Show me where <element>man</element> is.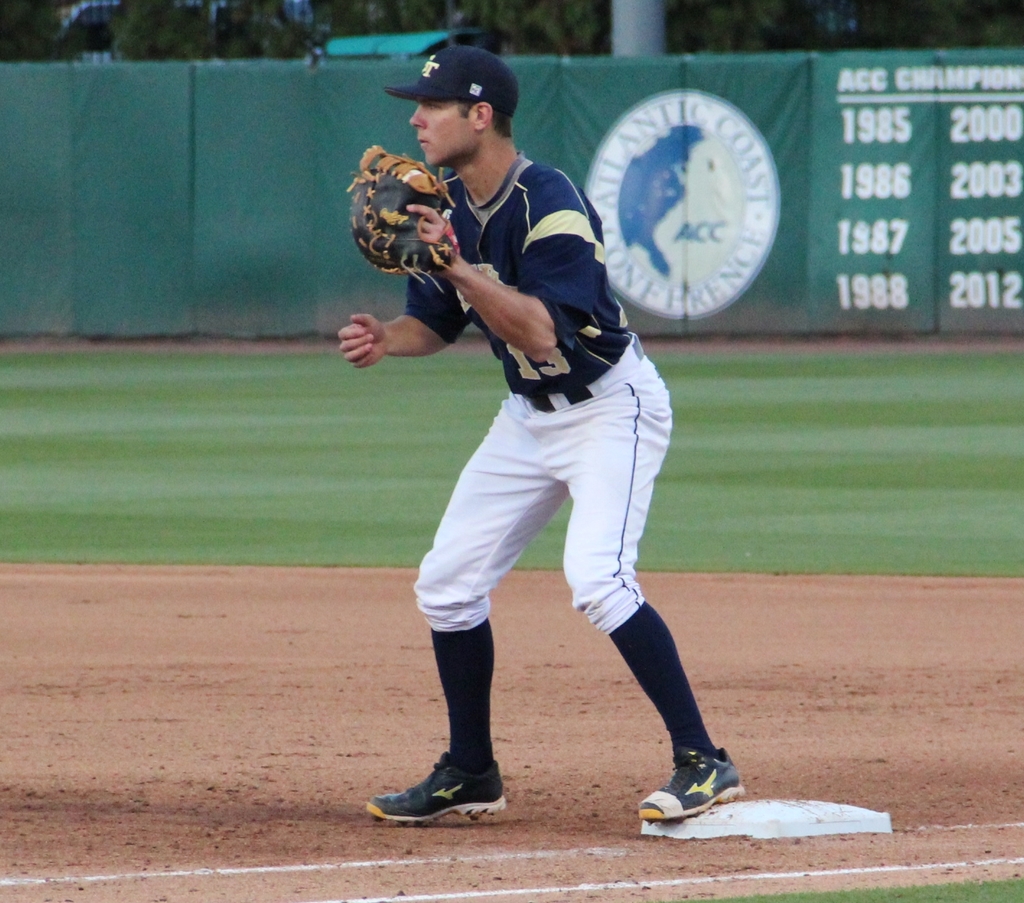
<element>man</element> is at (332,41,755,823).
